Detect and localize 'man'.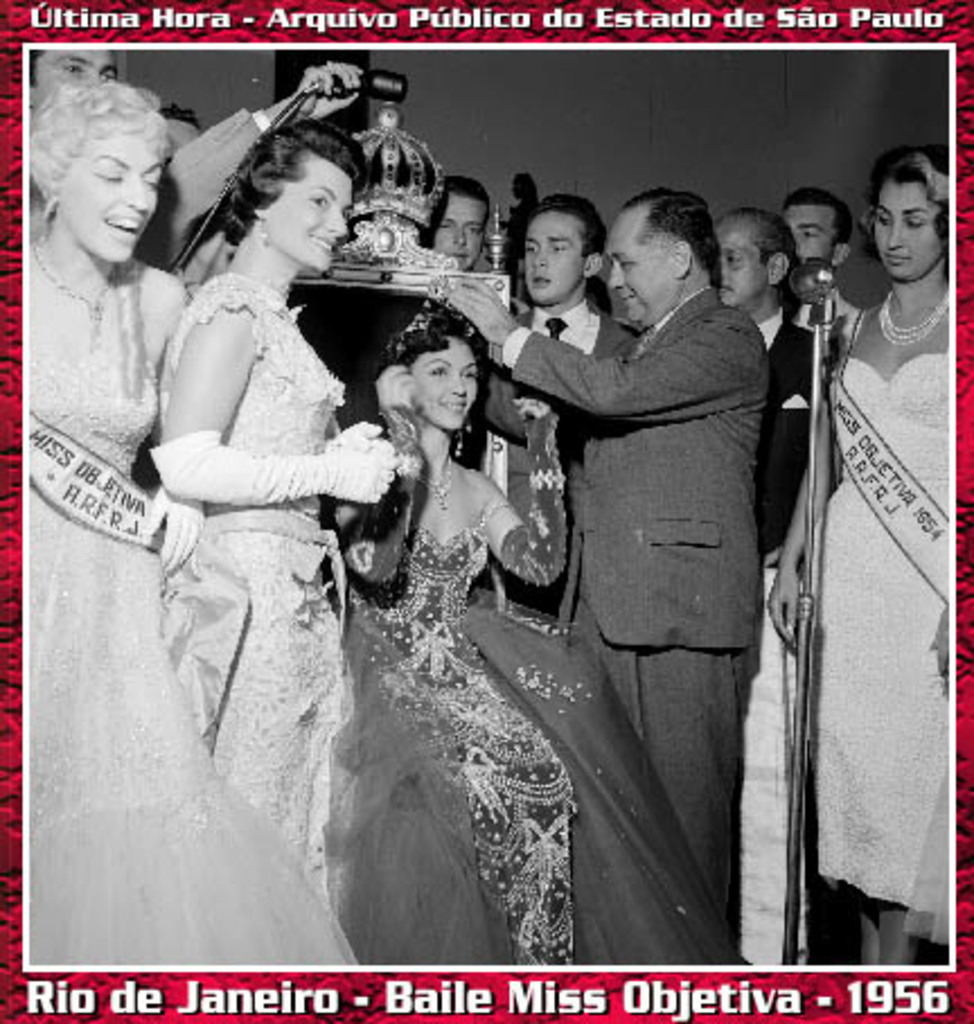
Localized at 706, 210, 839, 968.
